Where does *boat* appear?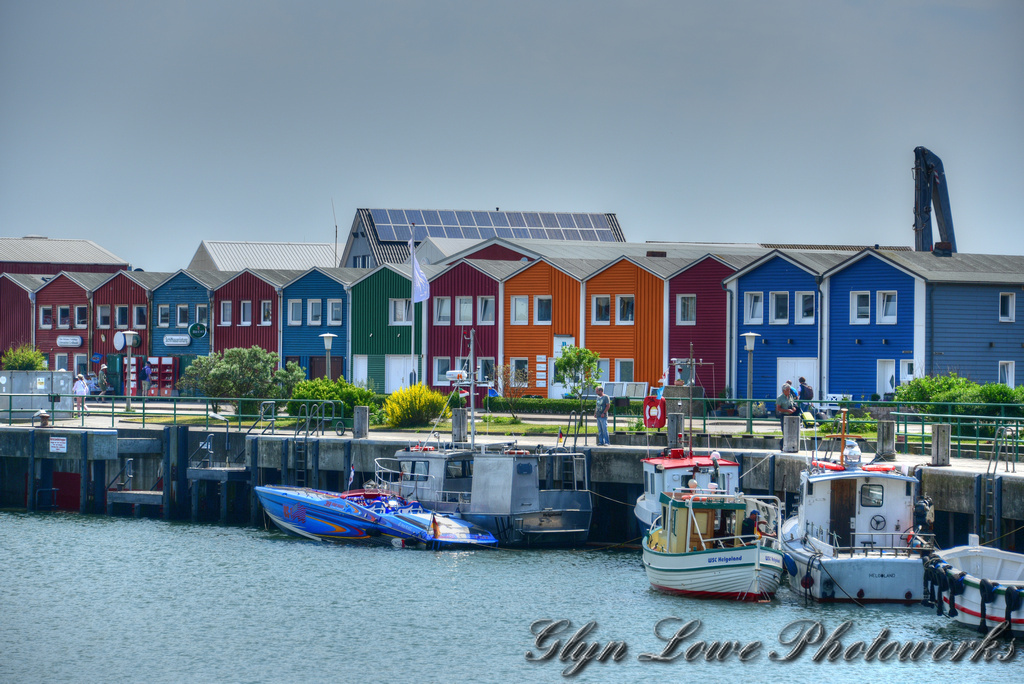
Appears at [x1=630, y1=340, x2=780, y2=557].
